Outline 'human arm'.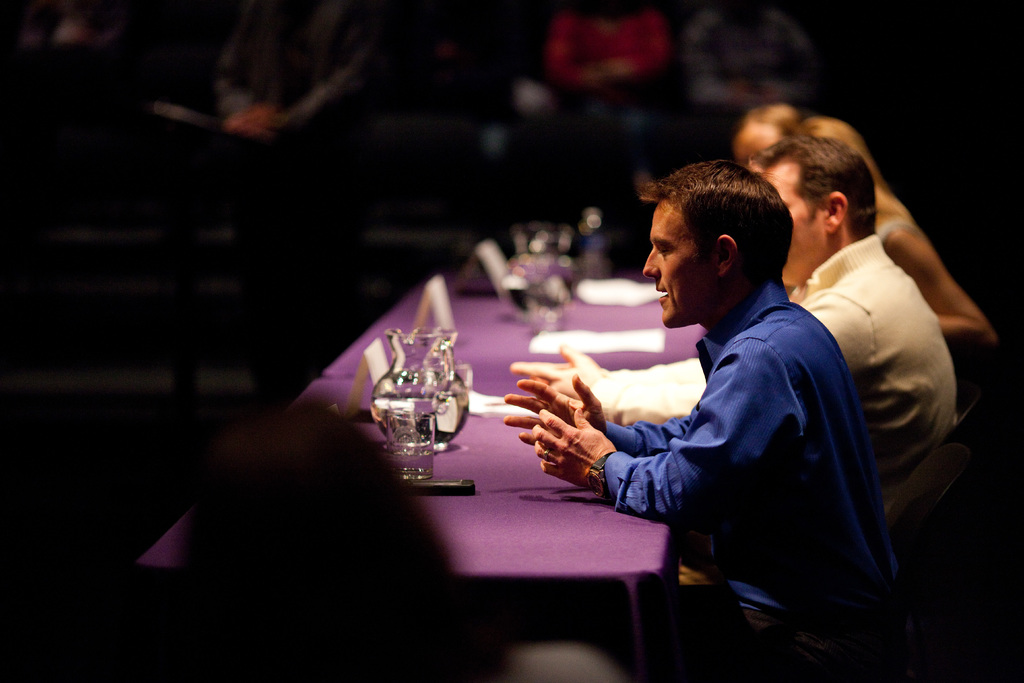
Outline: bbox=[885, 211, 1004, 357].
